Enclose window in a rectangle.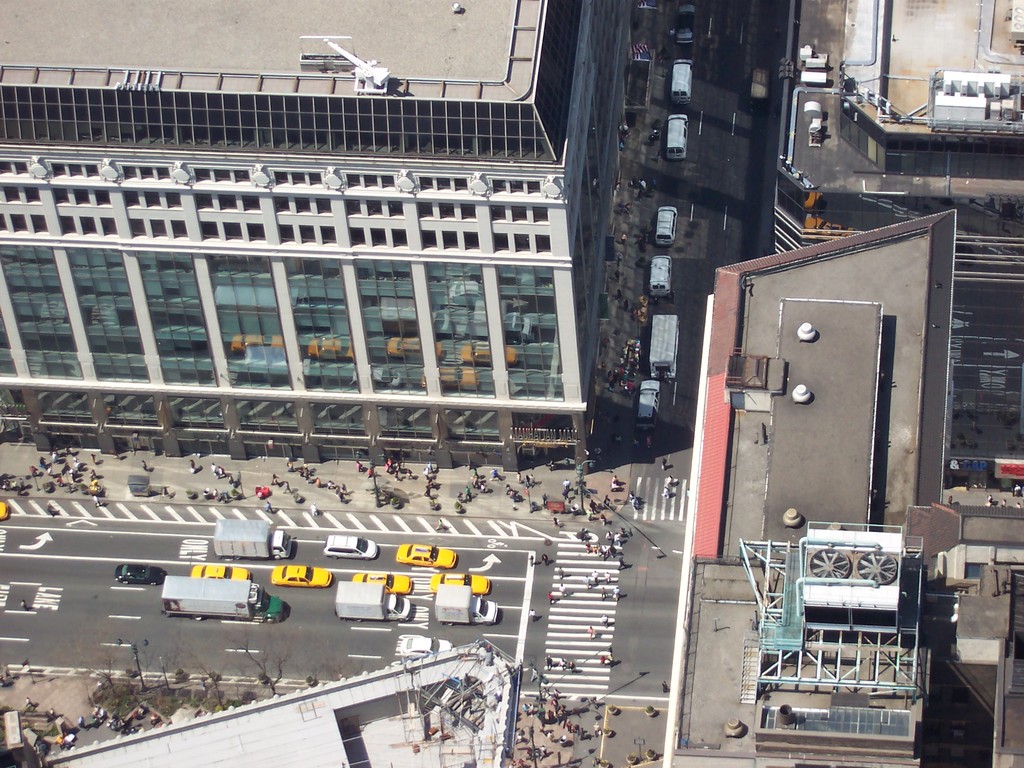
[x1=439, y1=202, x2=456, y2=218].
